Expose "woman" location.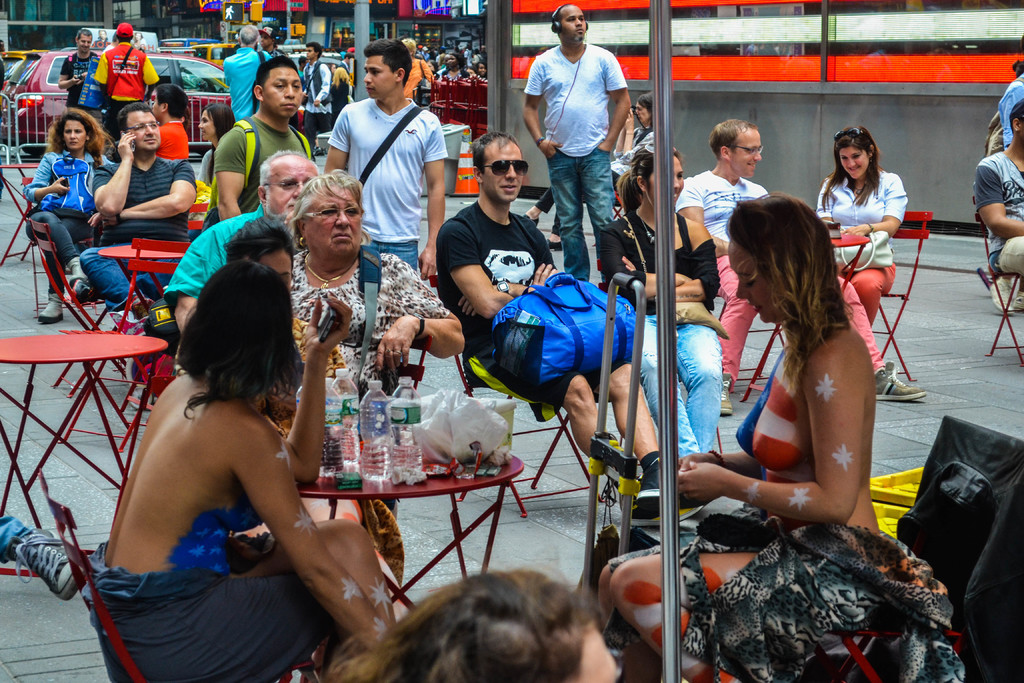
Exposed at <box>589,140,721,486</box>.
